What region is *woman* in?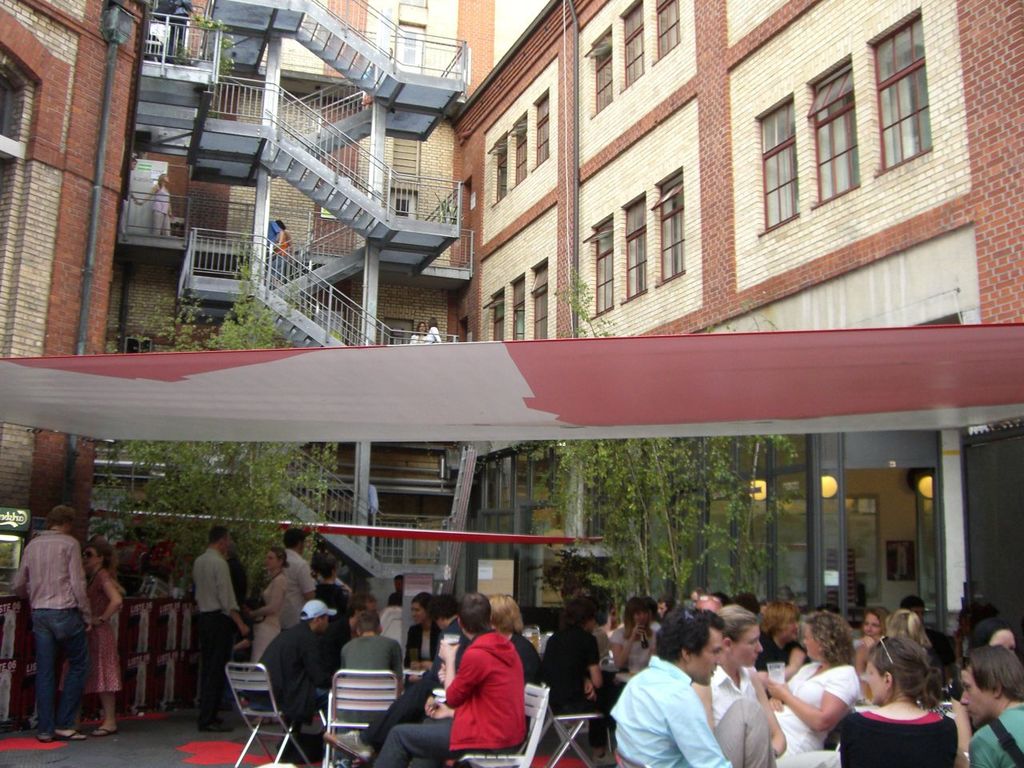
{"left": 241, "top": 545, "right": 286, "bottom": 683}.
